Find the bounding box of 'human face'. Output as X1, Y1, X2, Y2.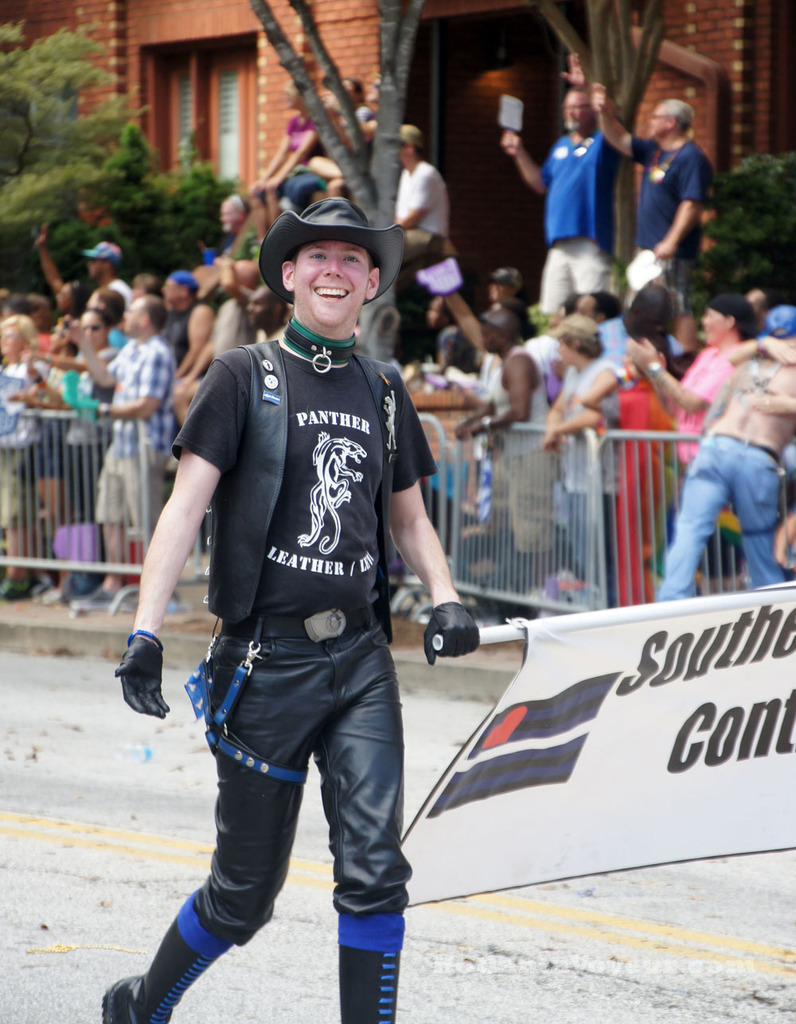
293, 242, 369, 327.
